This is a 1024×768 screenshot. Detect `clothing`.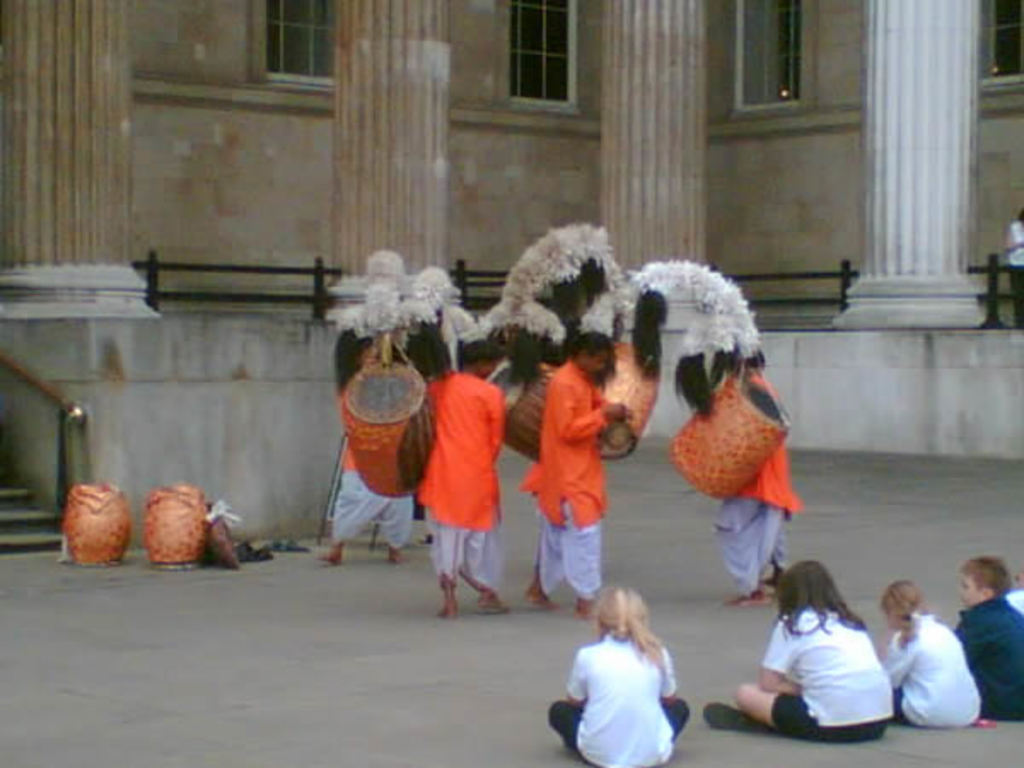
{"x1": 758, "y1": 606, "x2": 906, "y2": 736}.
